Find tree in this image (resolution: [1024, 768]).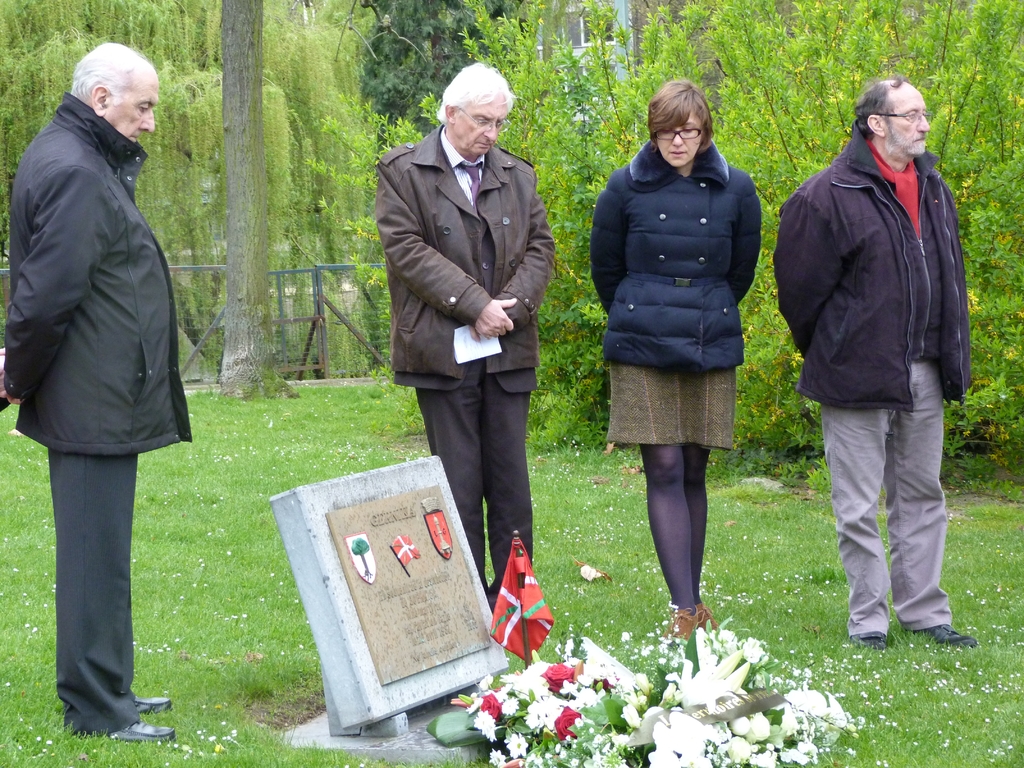
[335, 0, 504, 137].
